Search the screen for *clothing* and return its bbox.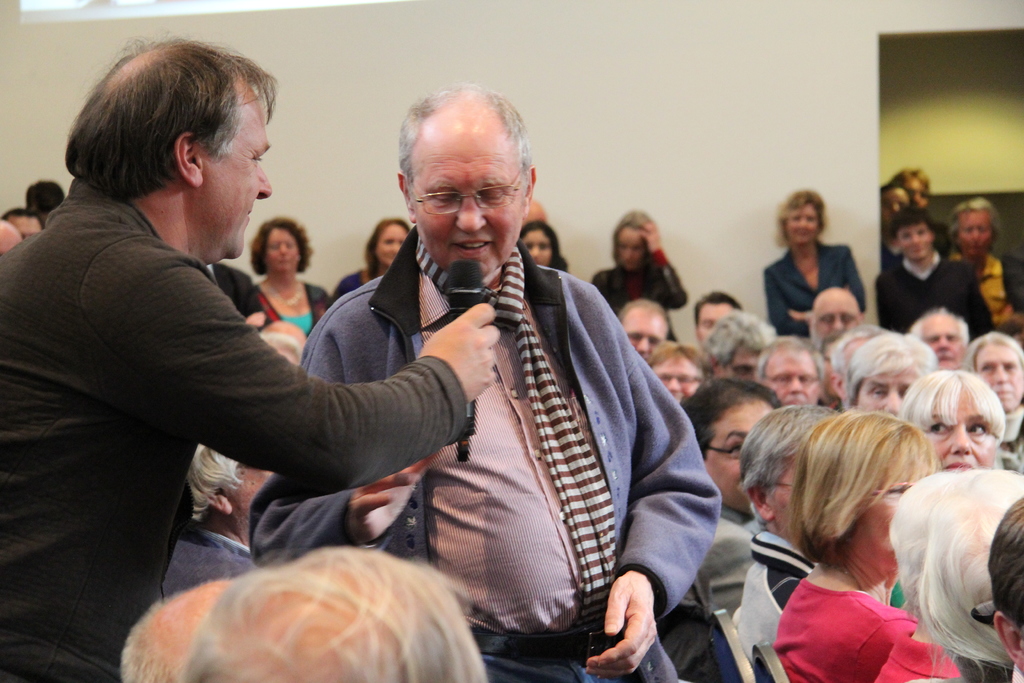
Found: <box>763,562,927,682</box>.
